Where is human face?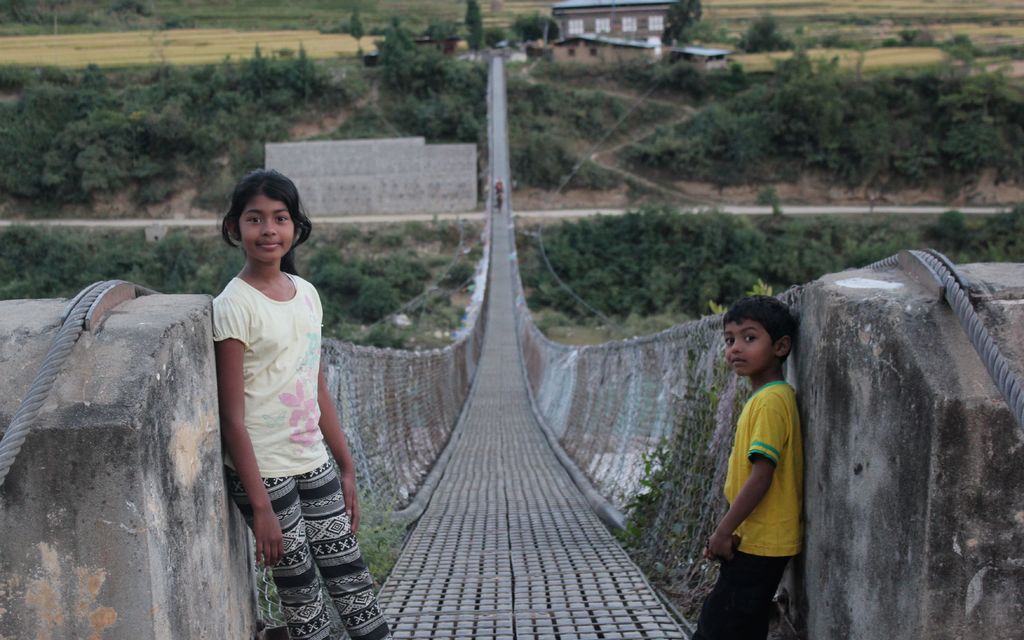
pyautogui.locateOnScreen(237, 193, 296, 265).
